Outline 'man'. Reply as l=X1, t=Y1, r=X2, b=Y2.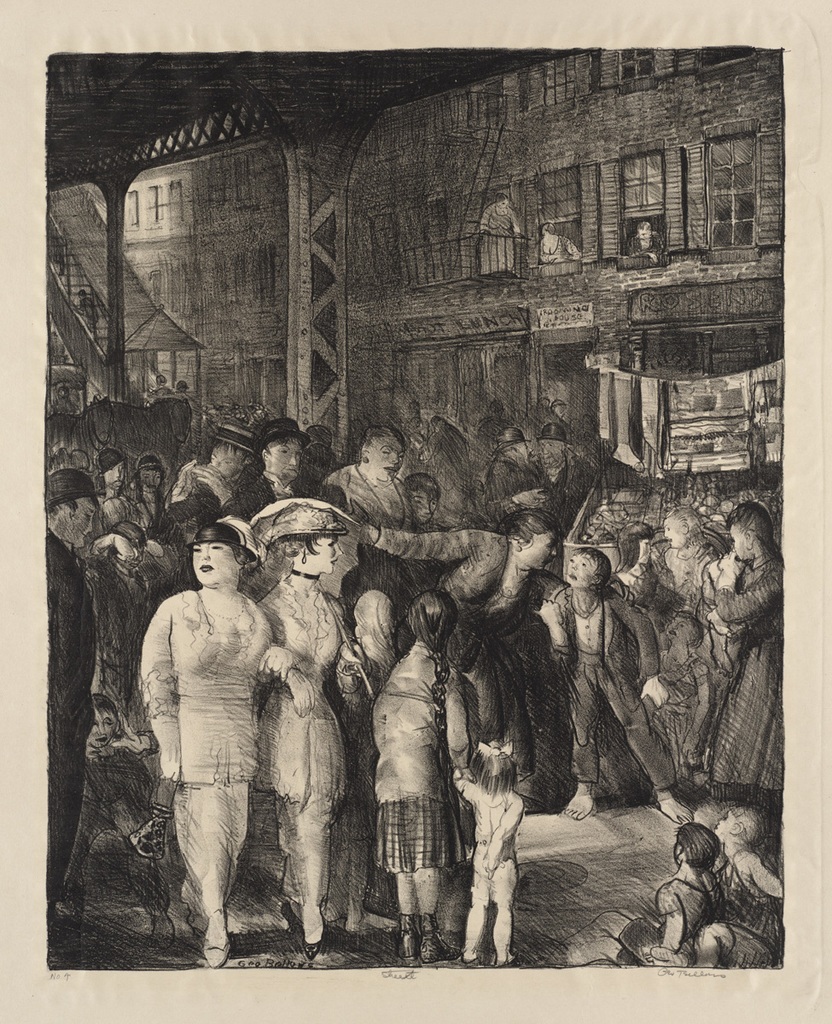
l=534, t=418, r=605, b=522.
